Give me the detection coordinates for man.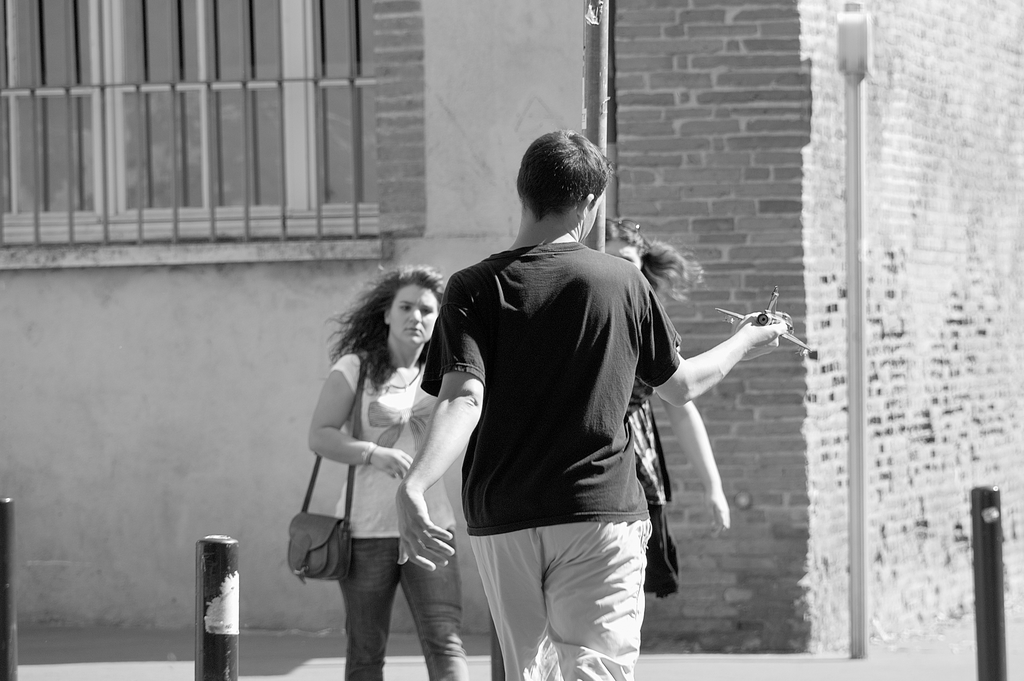
x1=394 y1=134 x2=678 y2=680.
